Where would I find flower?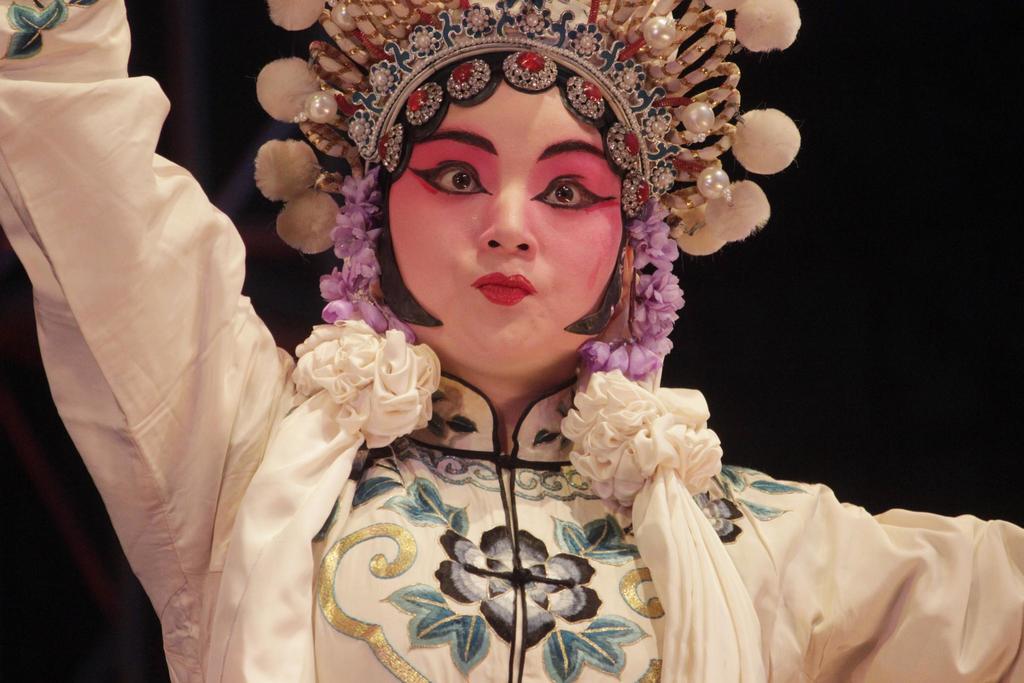
At (left=536, top=617, right=649, bottom=682).
